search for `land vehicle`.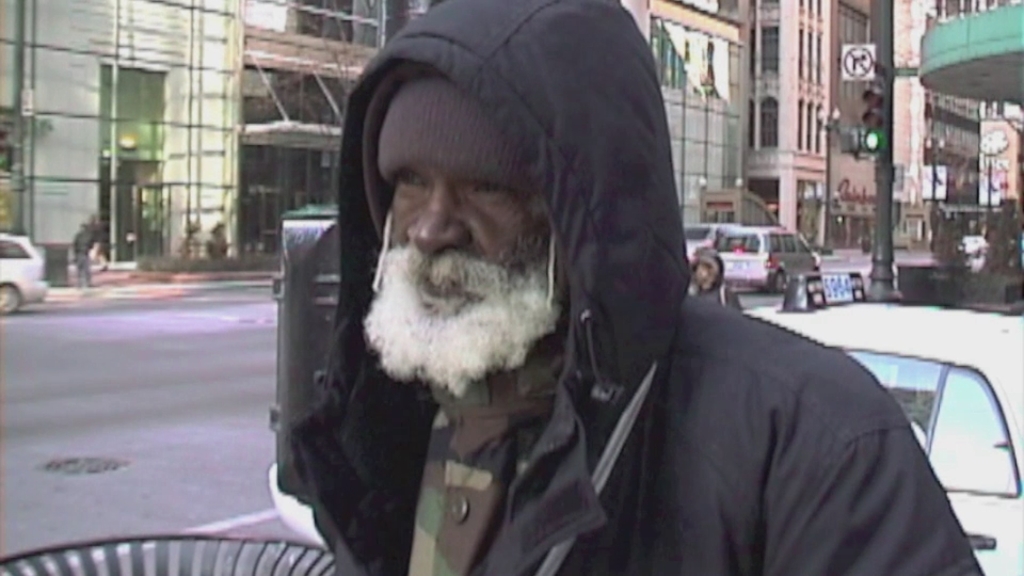
Found at l=0, t=230, r=50, b=321.
